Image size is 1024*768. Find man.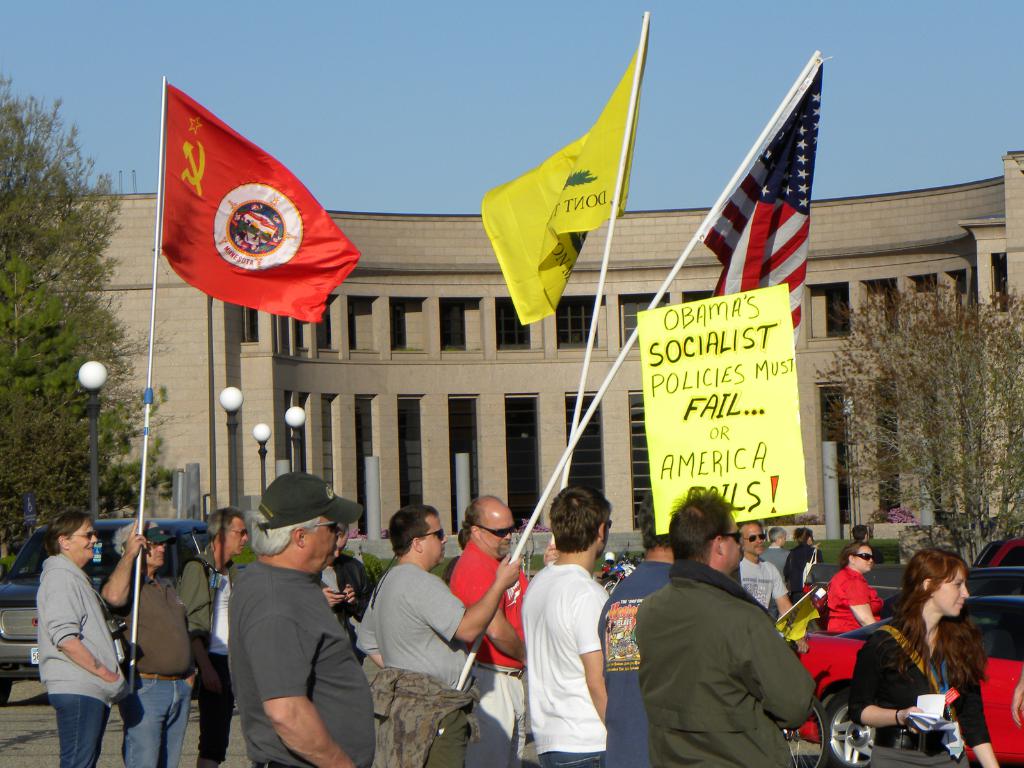
pyautogui.locateOnScreen(595, 495, 684, 767).
